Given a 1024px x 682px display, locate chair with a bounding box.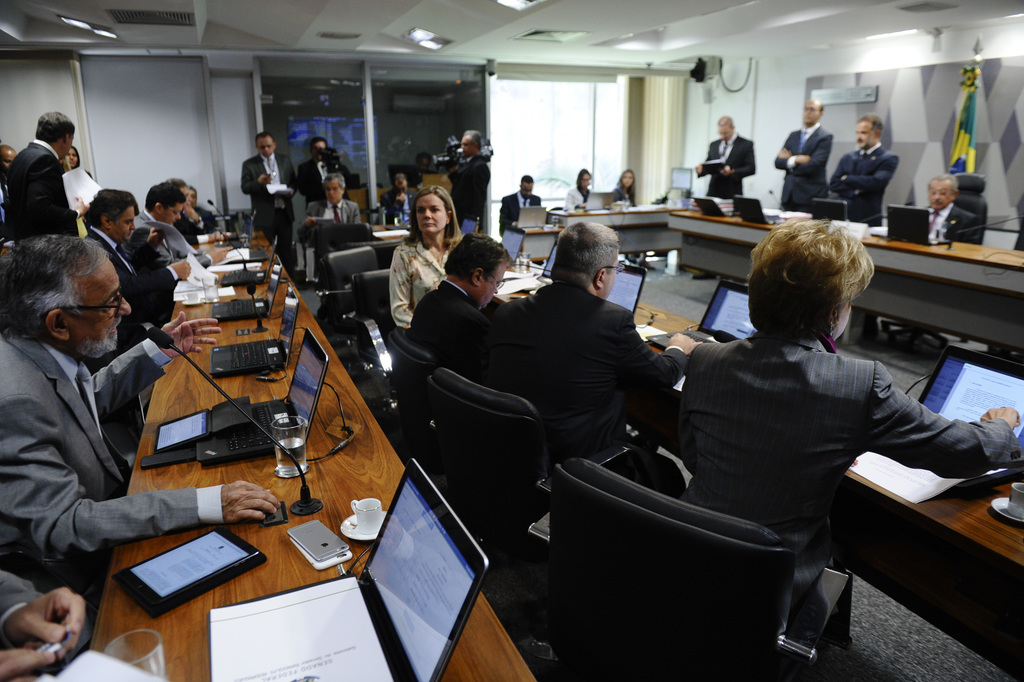
Located: l=555, t=440, r=878, b=681.
